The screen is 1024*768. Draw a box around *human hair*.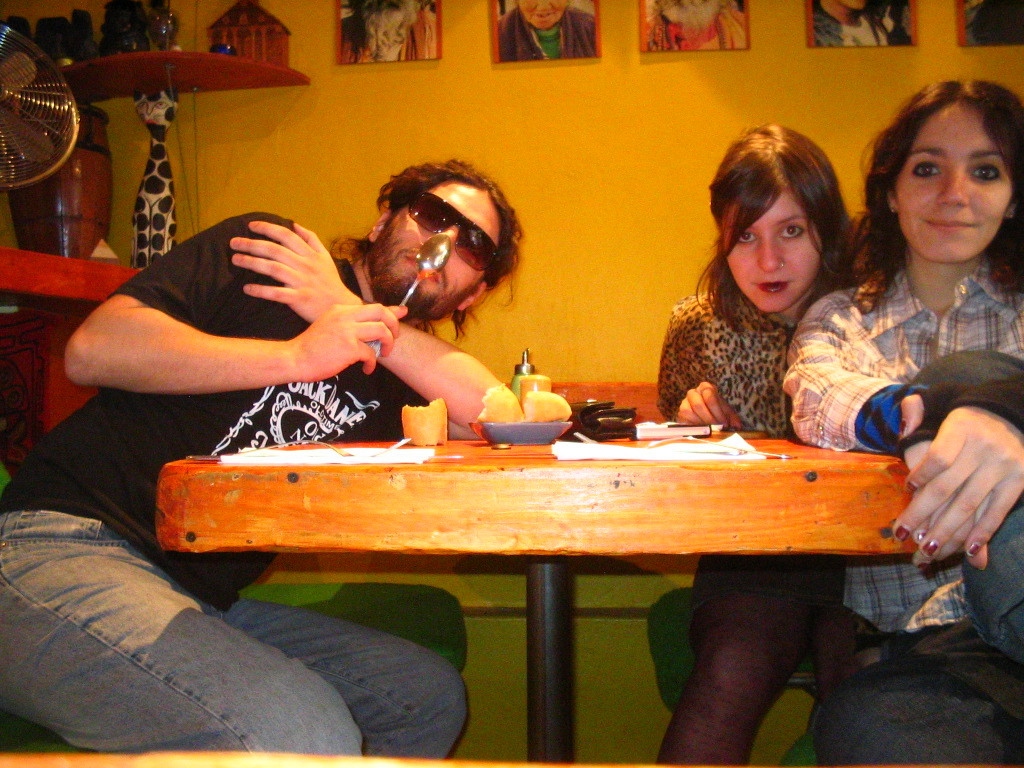
[692, 120, 851, 327].
